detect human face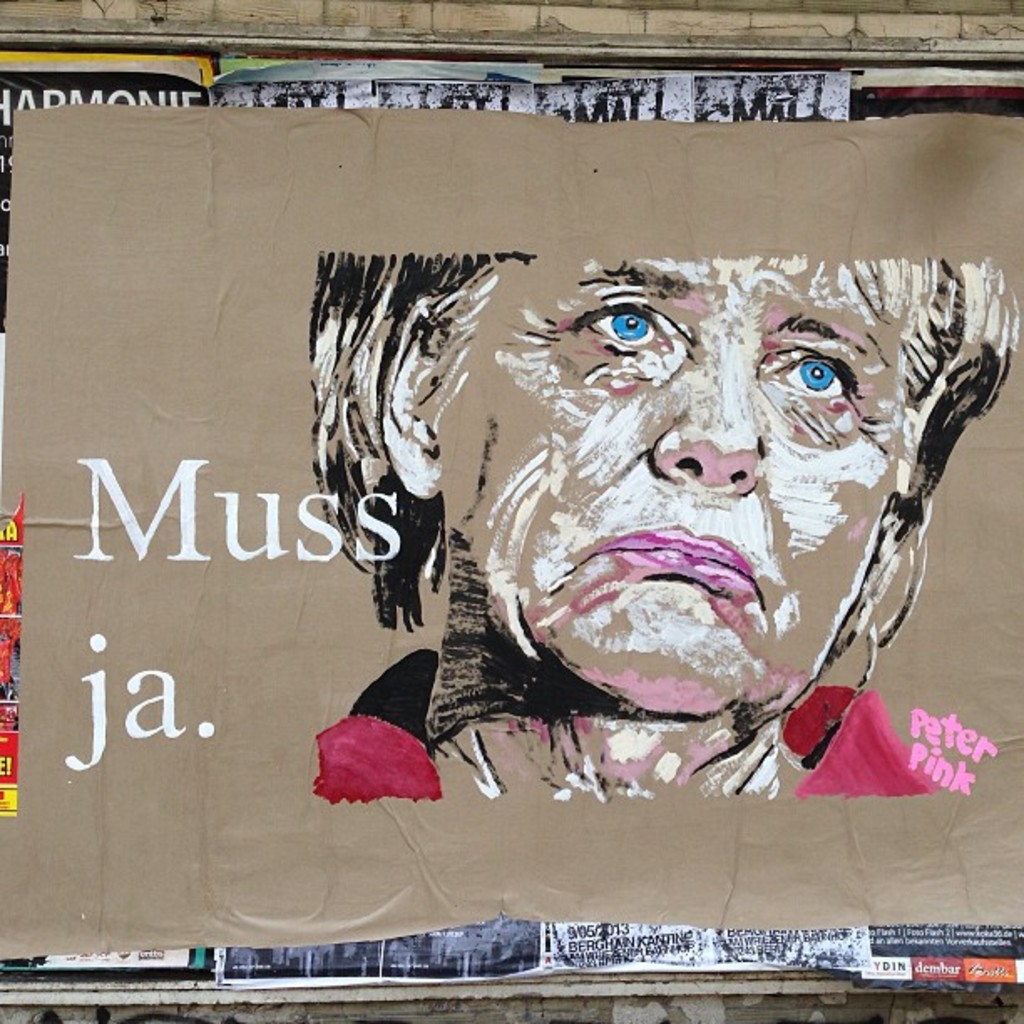
{"x1": 463, "y1": 256, "x2": 917, "y2": 714}
